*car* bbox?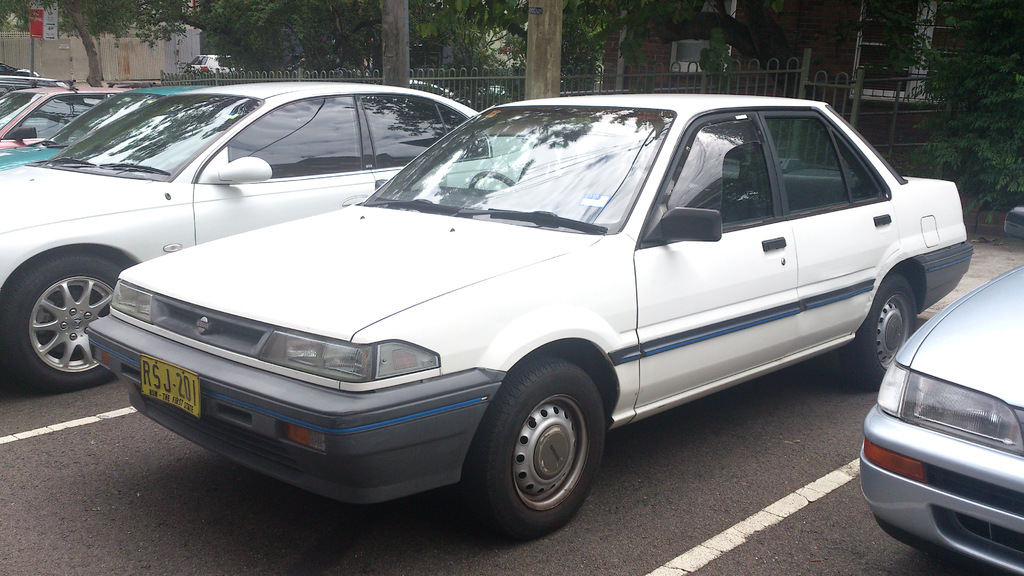
(860, 204, 1023, 575)
